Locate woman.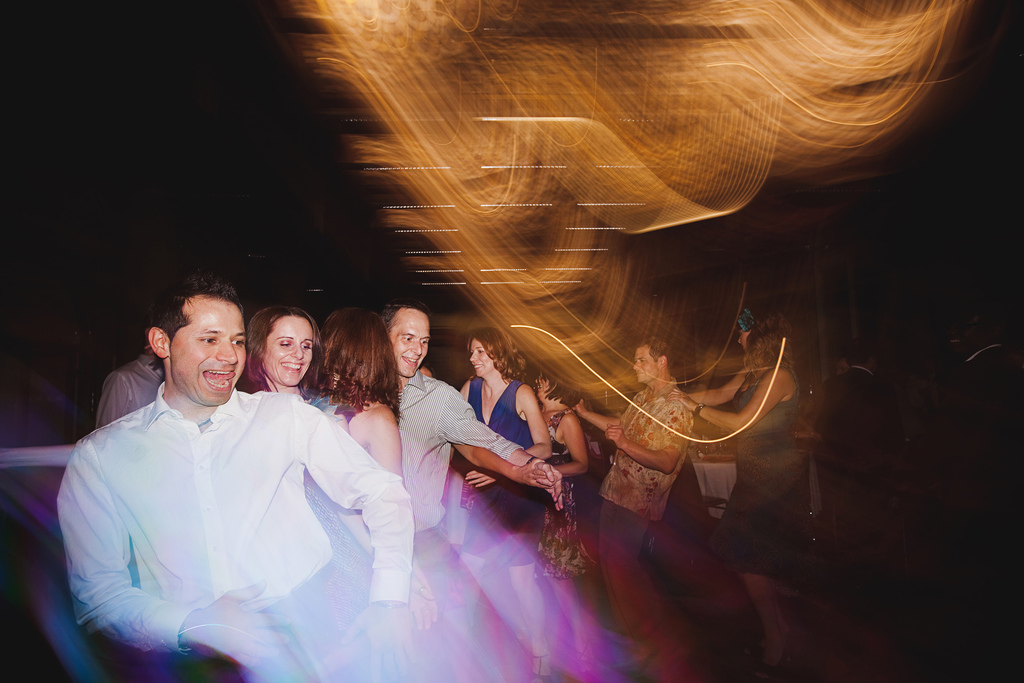
Bounding box: <bbox>230, 306, 354, 576</bbox>.
